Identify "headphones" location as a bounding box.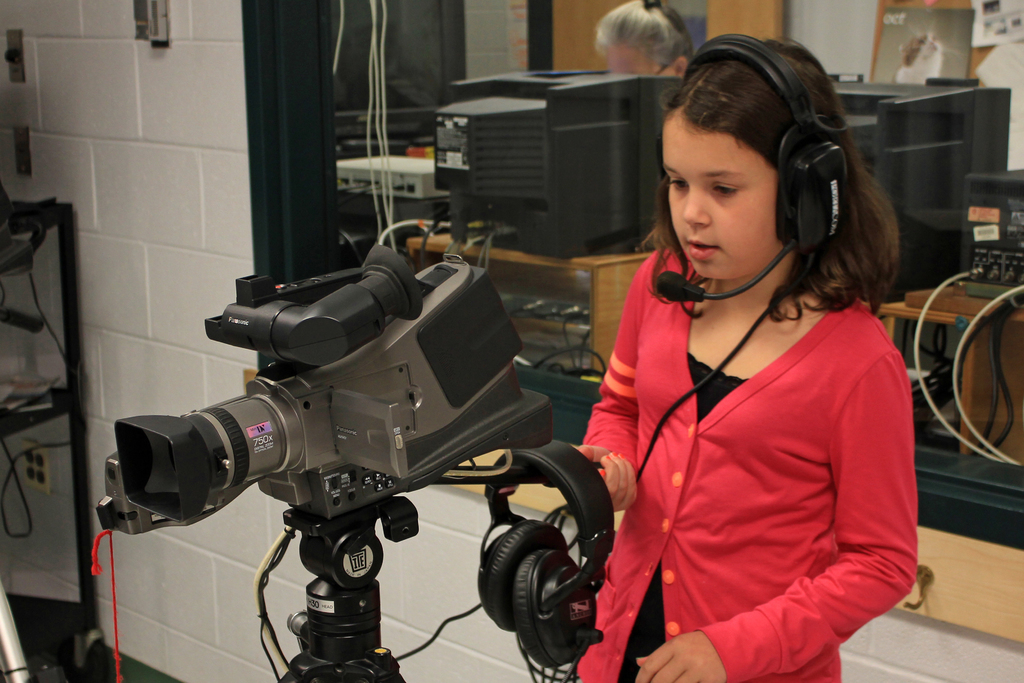
<bbox>642, 28, 904, 329</bbox>.
